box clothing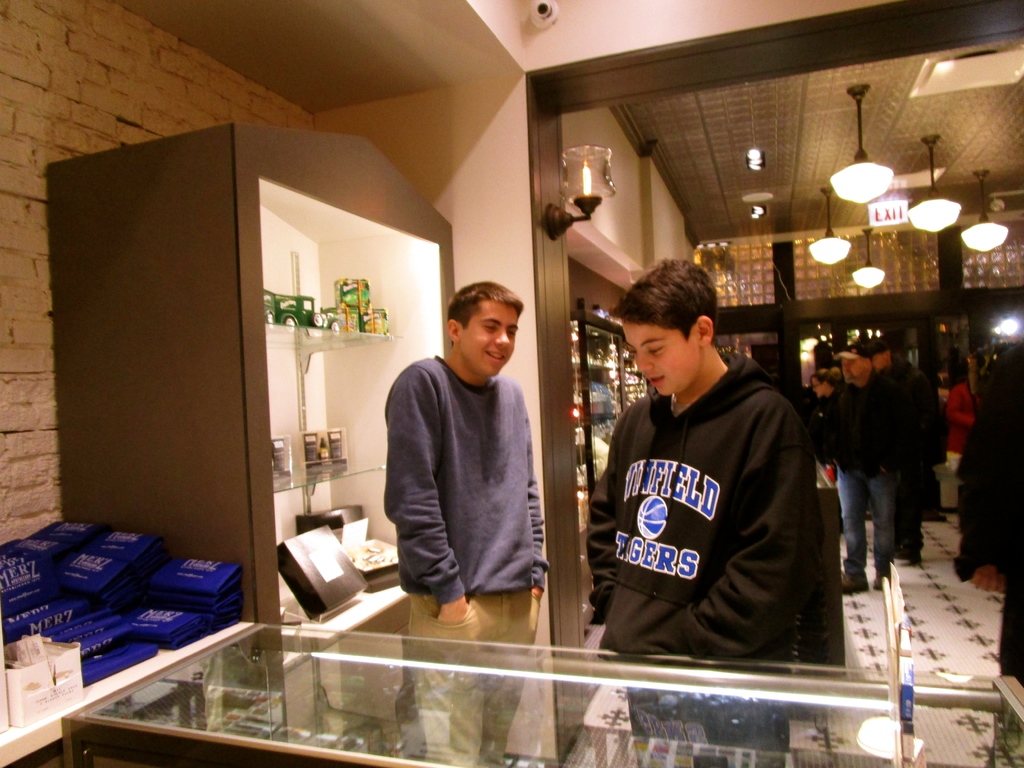
405/596/537/767
